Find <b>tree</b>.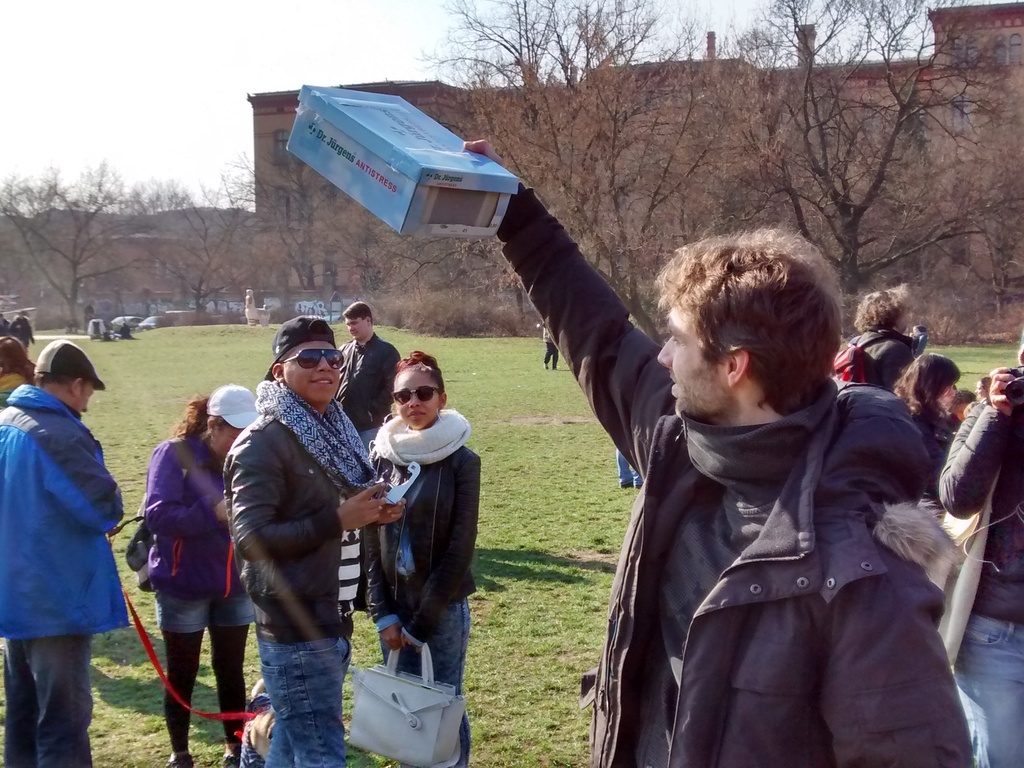
0:161:150:339.
